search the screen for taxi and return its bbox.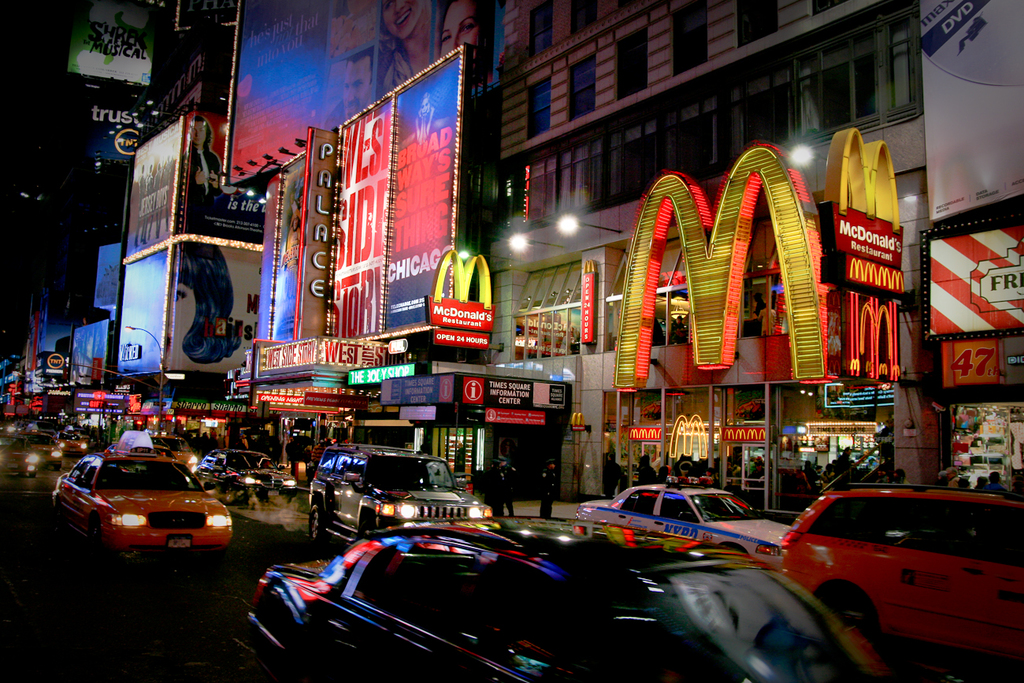
Found: bbox=(13, 425, 67, 470).
